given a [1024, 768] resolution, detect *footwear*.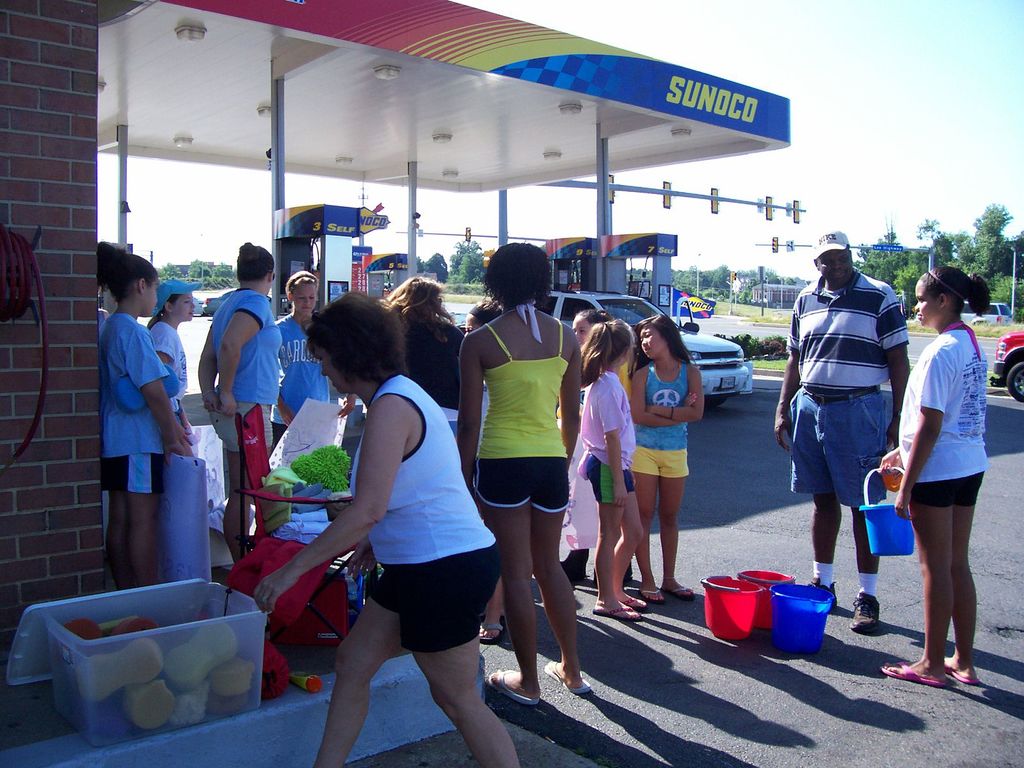
bbox(810, 579, 844, 611).
